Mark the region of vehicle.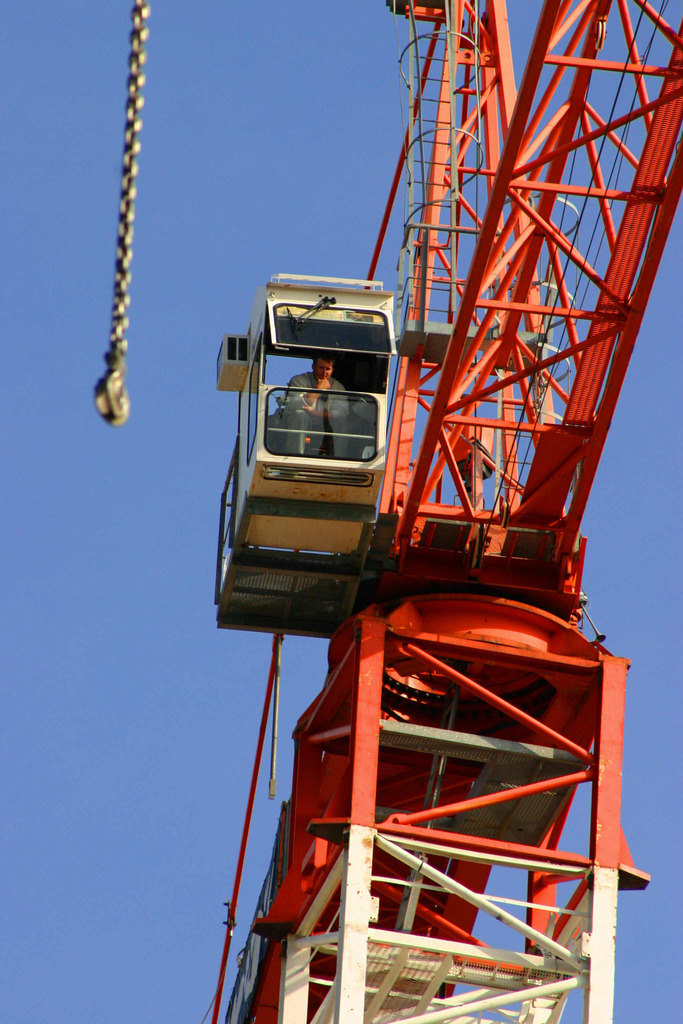
Region: 227/0/623/1001.
